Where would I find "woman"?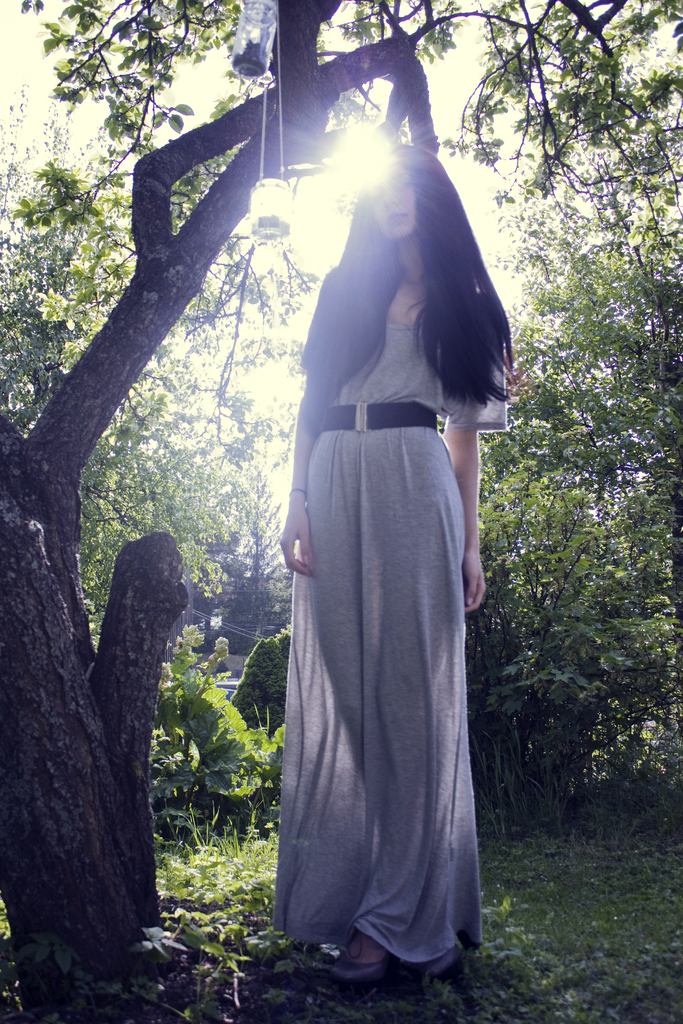
At detection(268, 137, 519, 980).
